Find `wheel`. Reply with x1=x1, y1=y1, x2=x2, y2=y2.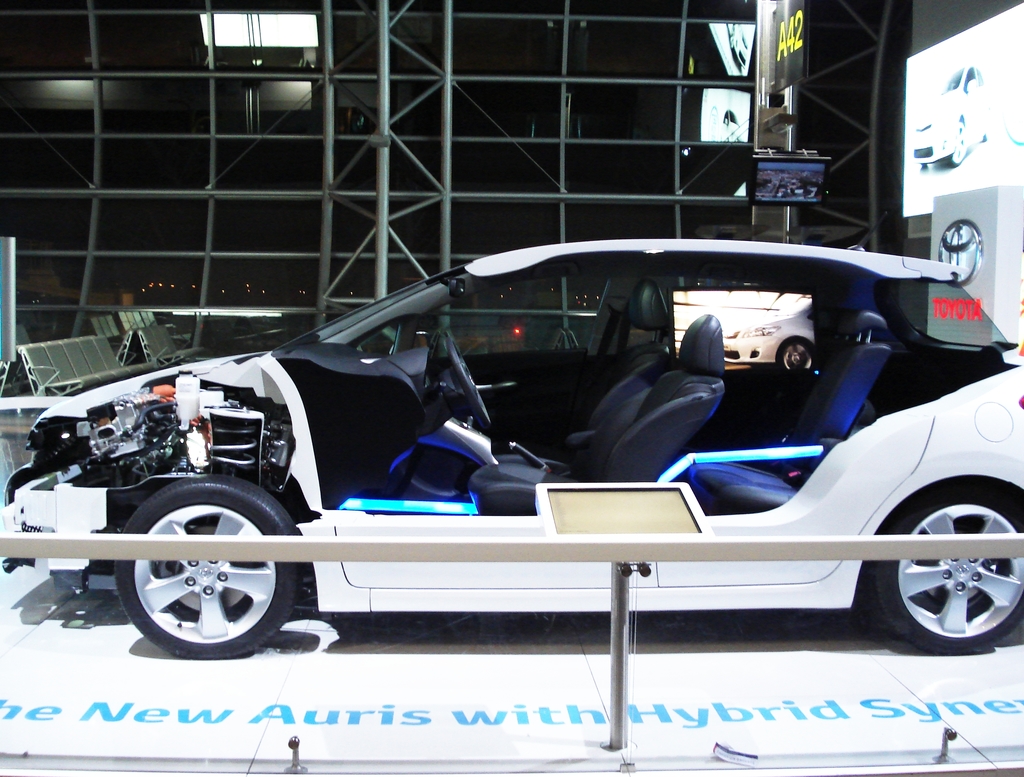
x1=876, y1=474, x2=1014, y2=662.
